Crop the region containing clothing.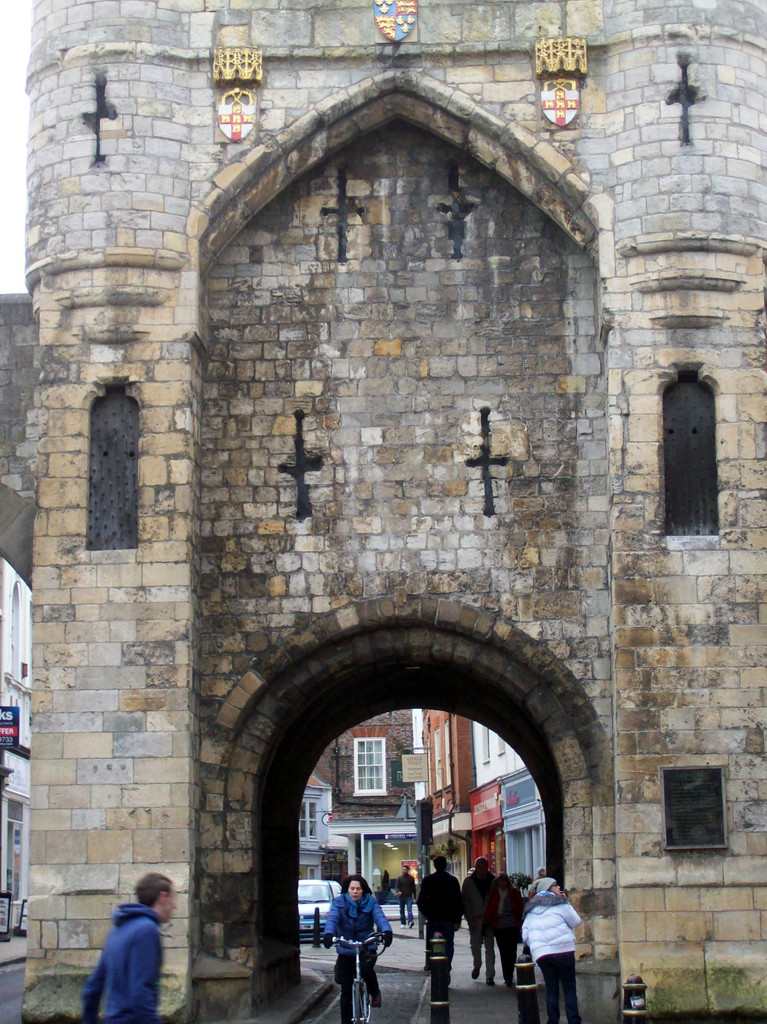
Crop region: bbox(76, 890, 180, 1017).
